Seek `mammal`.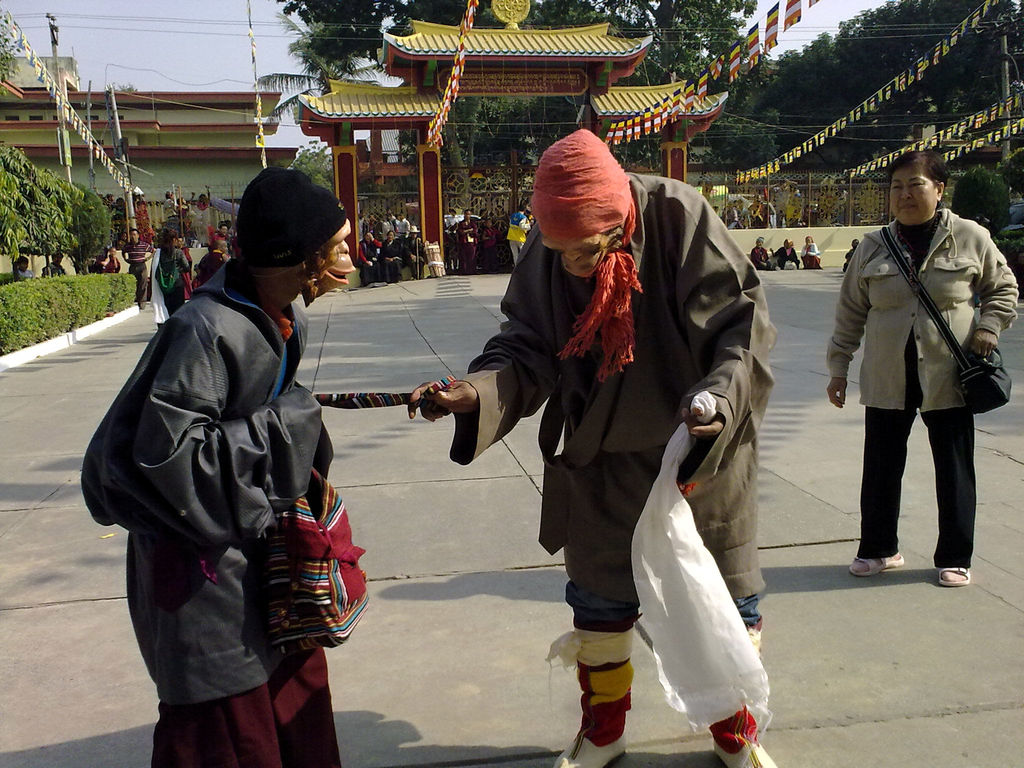
(left=844, top=236, right=860, bottom=270).
